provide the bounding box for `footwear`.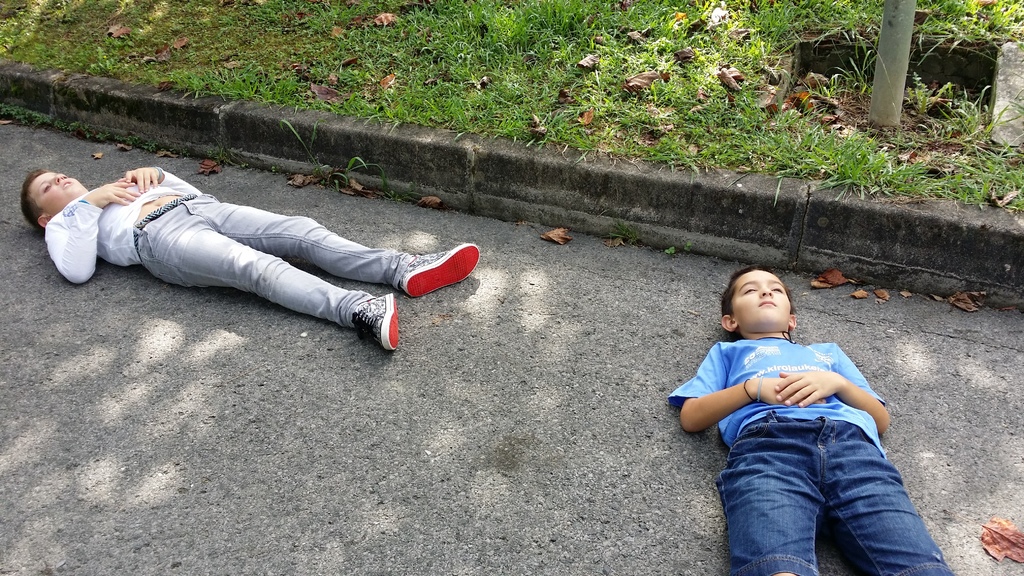
(left=397, top=239, right=480, bottom=300).
